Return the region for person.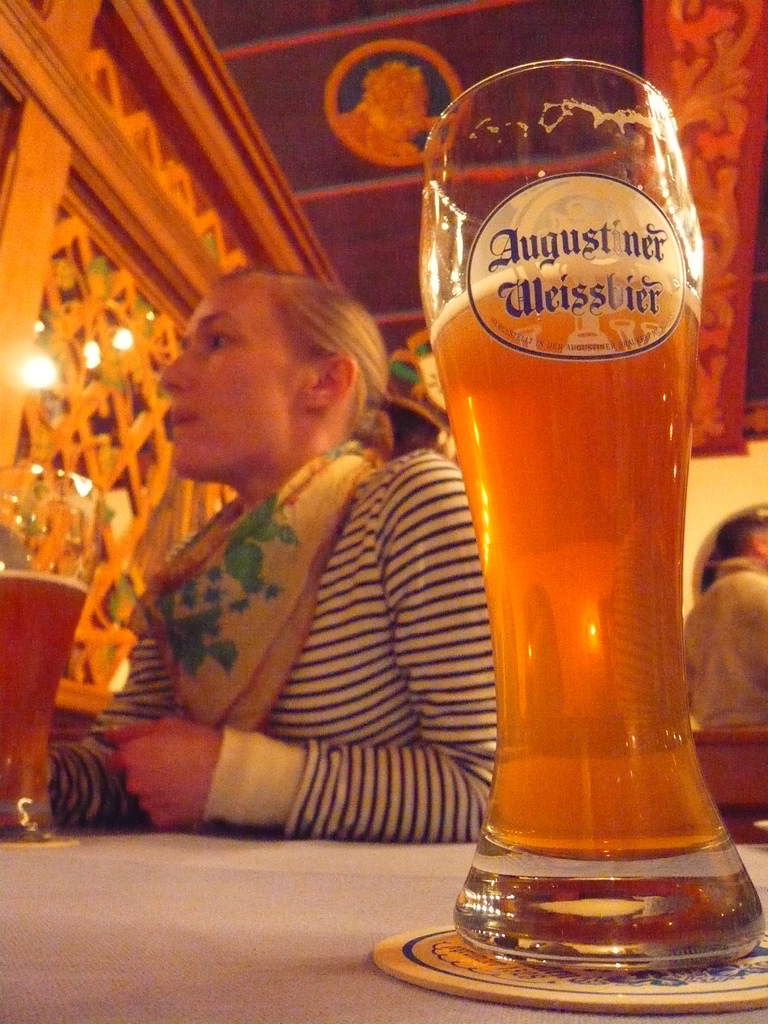
bbox=(95, 244, 468, 882).
